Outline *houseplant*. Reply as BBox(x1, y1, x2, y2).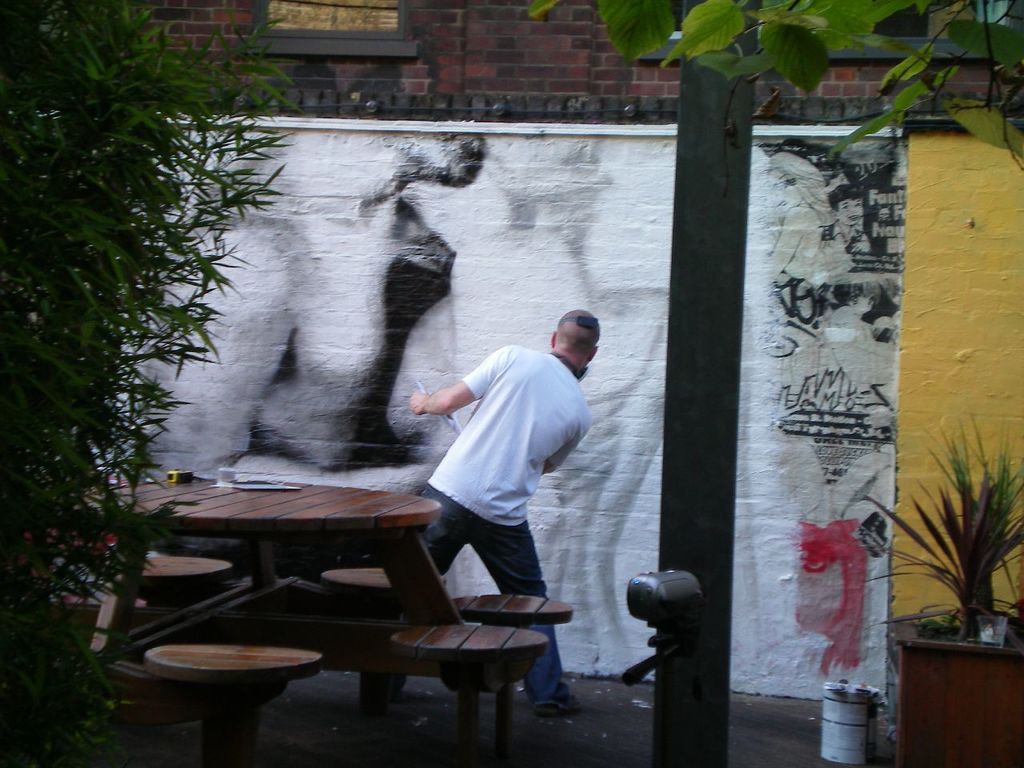
BBox(854, 416, 1023, 767).
